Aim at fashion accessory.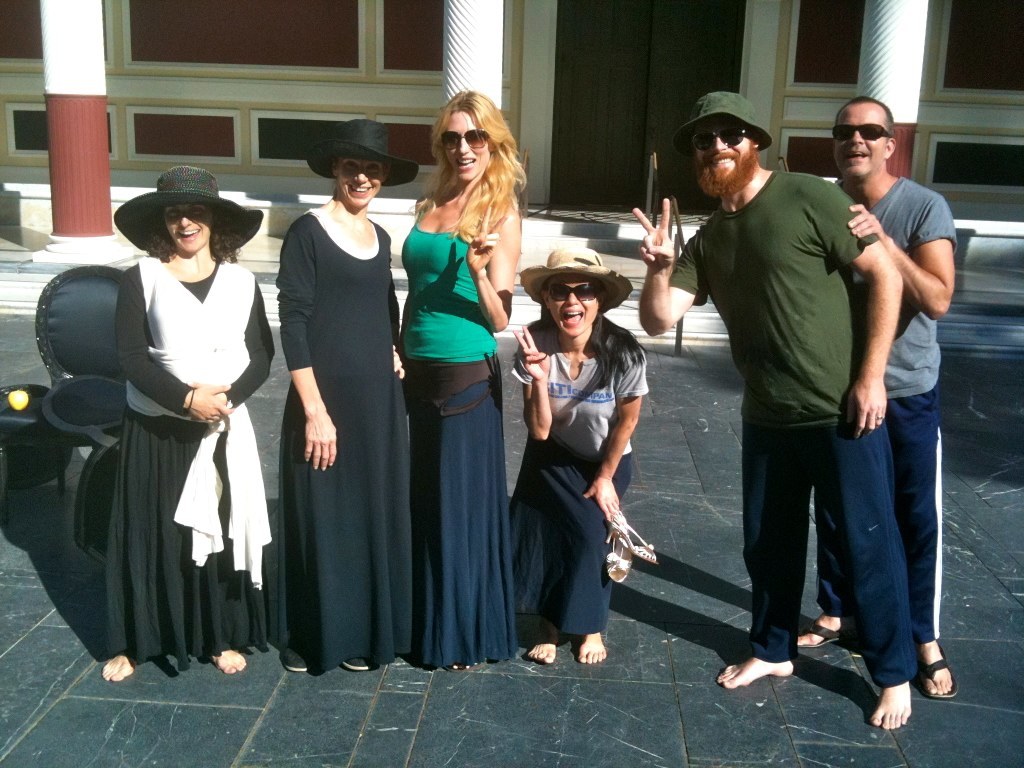
Aimed at <bbox>518, 245, 632, 313</bbox>.
